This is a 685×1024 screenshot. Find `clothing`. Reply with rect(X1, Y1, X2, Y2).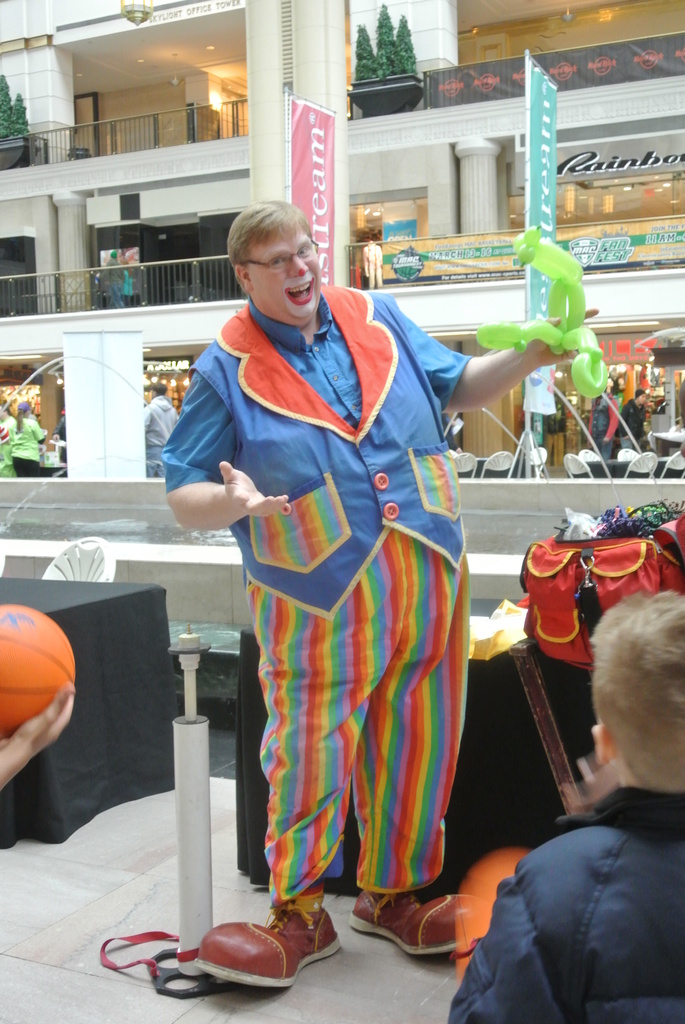
rect(450, 784, 682, 1022).
